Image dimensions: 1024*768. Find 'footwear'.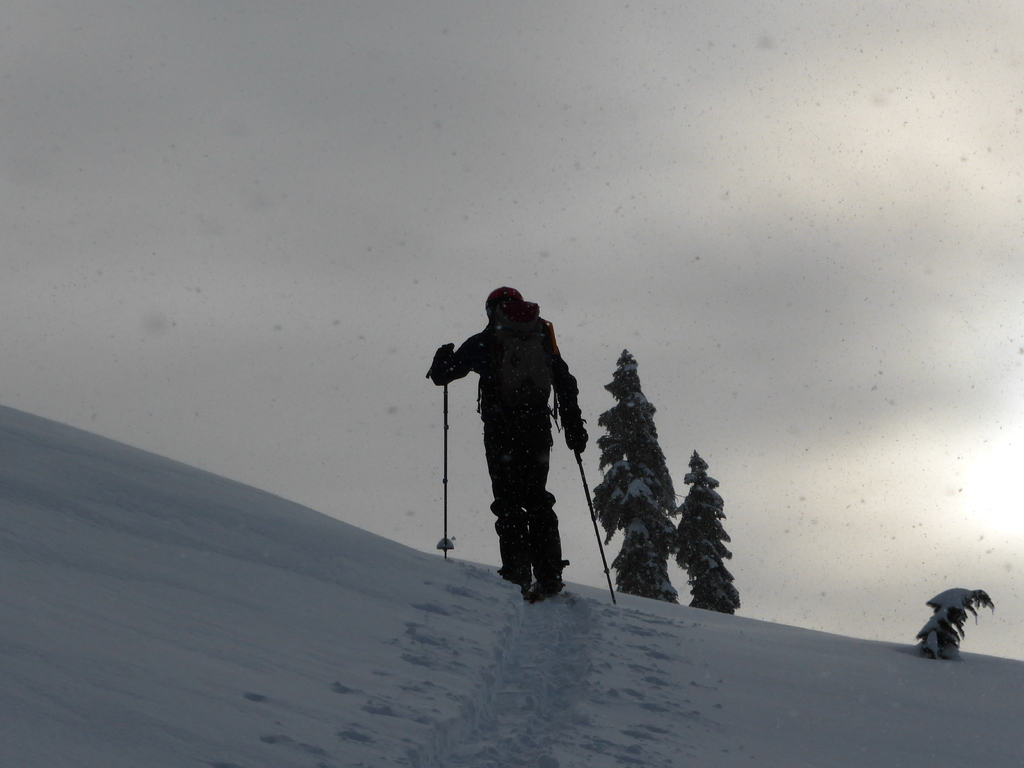
[x1=520, y1=582, x2=566, y2=600].
